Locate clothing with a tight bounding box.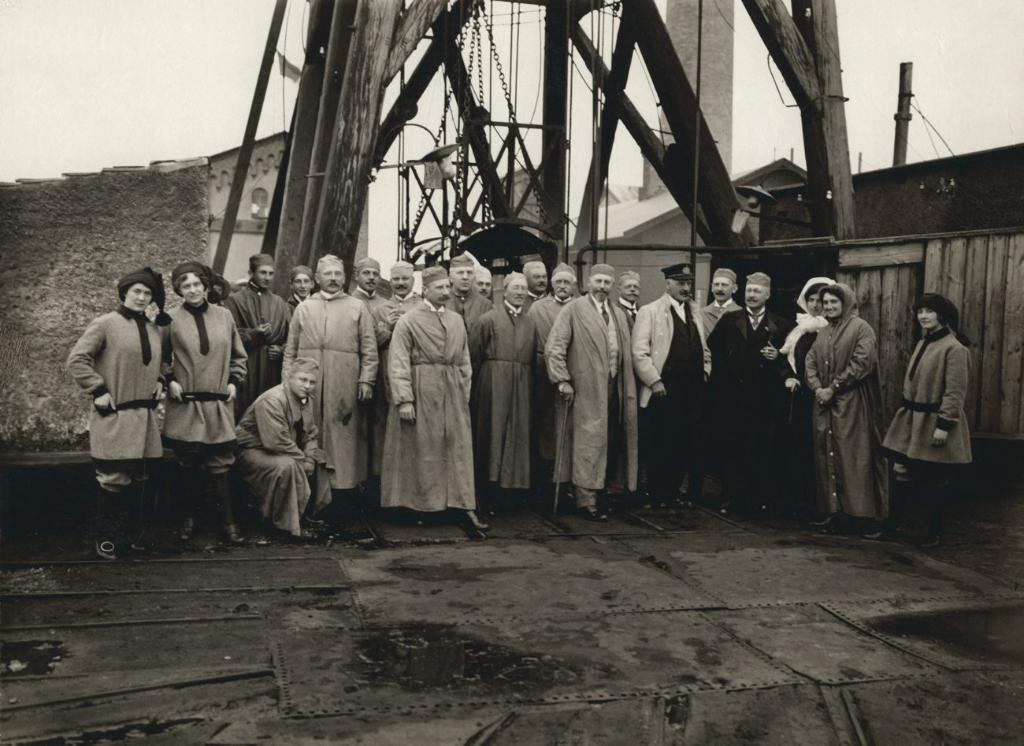
box(165, 299, 247, 531).
